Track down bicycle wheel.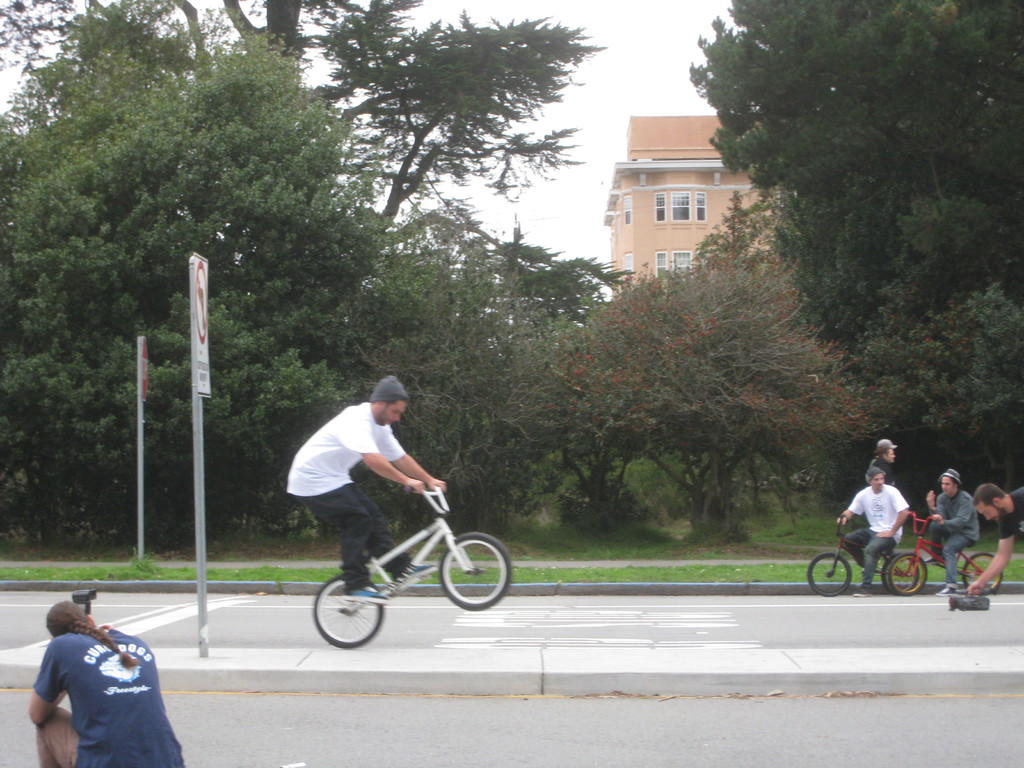
Tracked to (885, 557, 929, 596).
